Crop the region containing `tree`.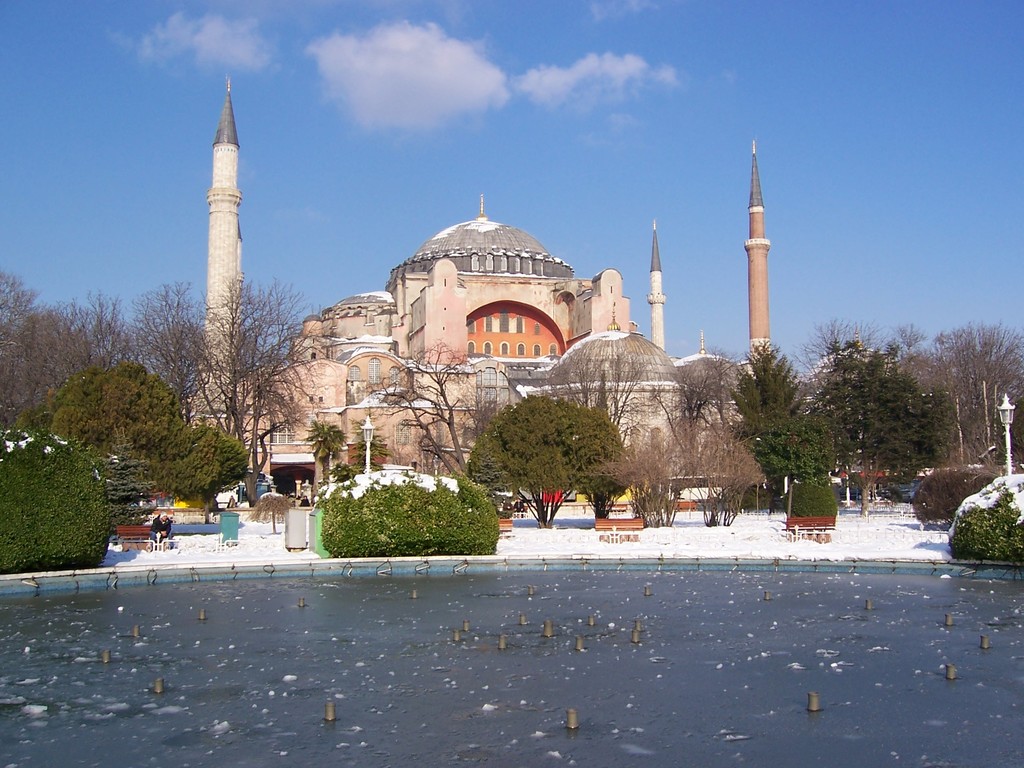
Crop region: [649,340,747,475].
